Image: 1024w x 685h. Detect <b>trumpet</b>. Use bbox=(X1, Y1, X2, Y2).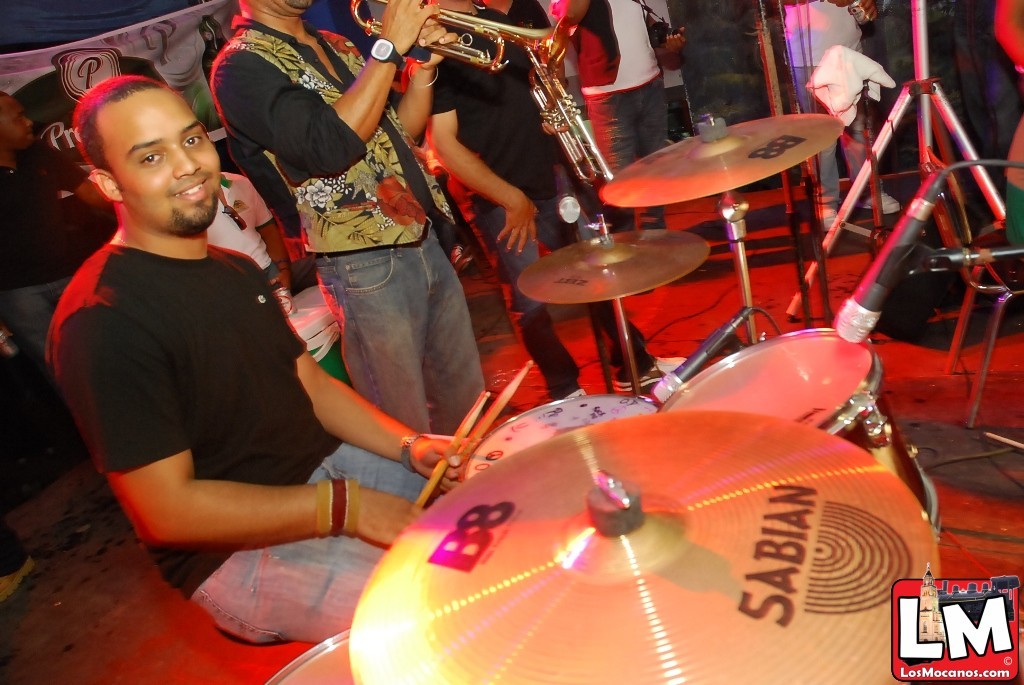
bbox=(526, 47, 614, 197).
